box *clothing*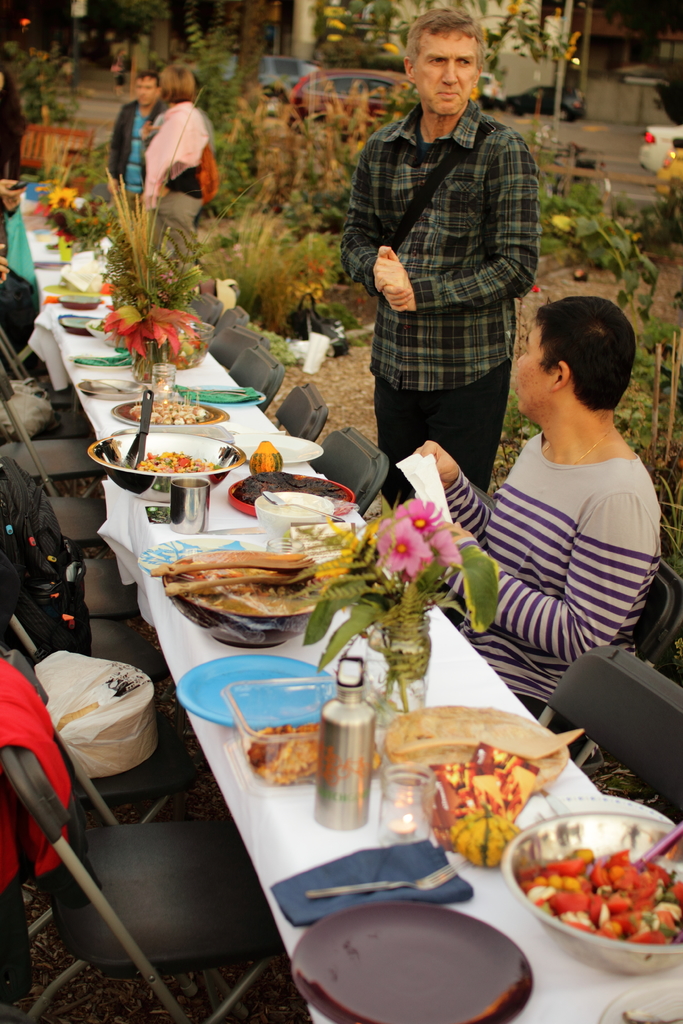
438:447:666:732
